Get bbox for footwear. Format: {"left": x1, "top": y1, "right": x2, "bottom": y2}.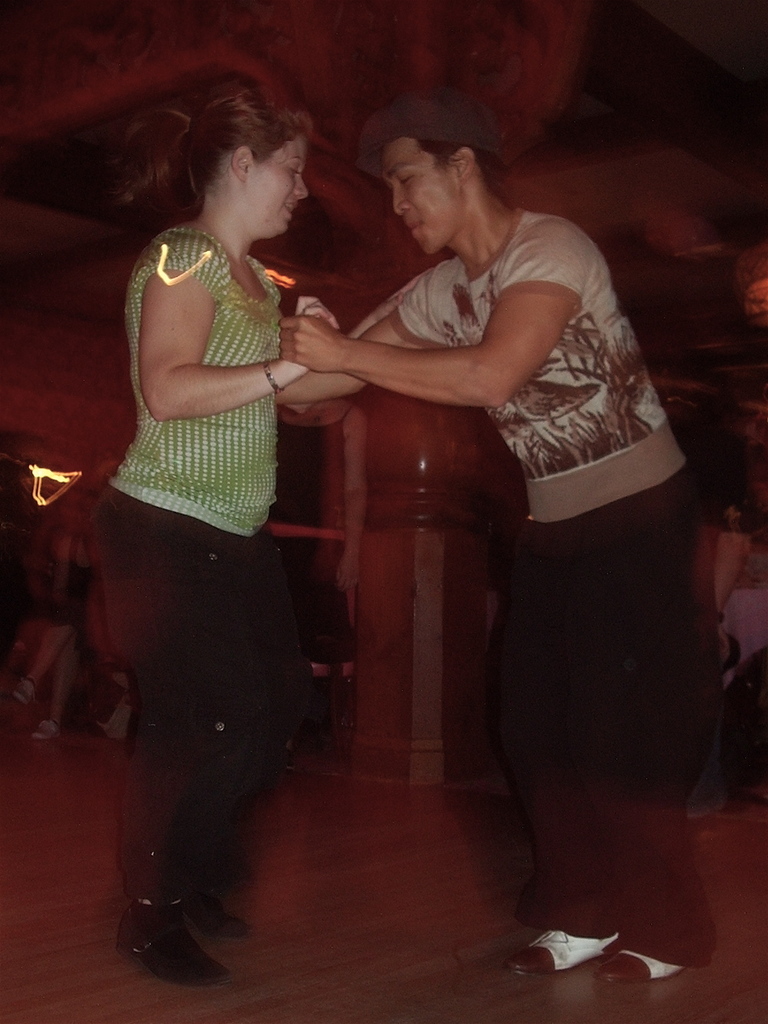
{"left": 8, "top": 675, "right": 37, "bottom": 705}.
